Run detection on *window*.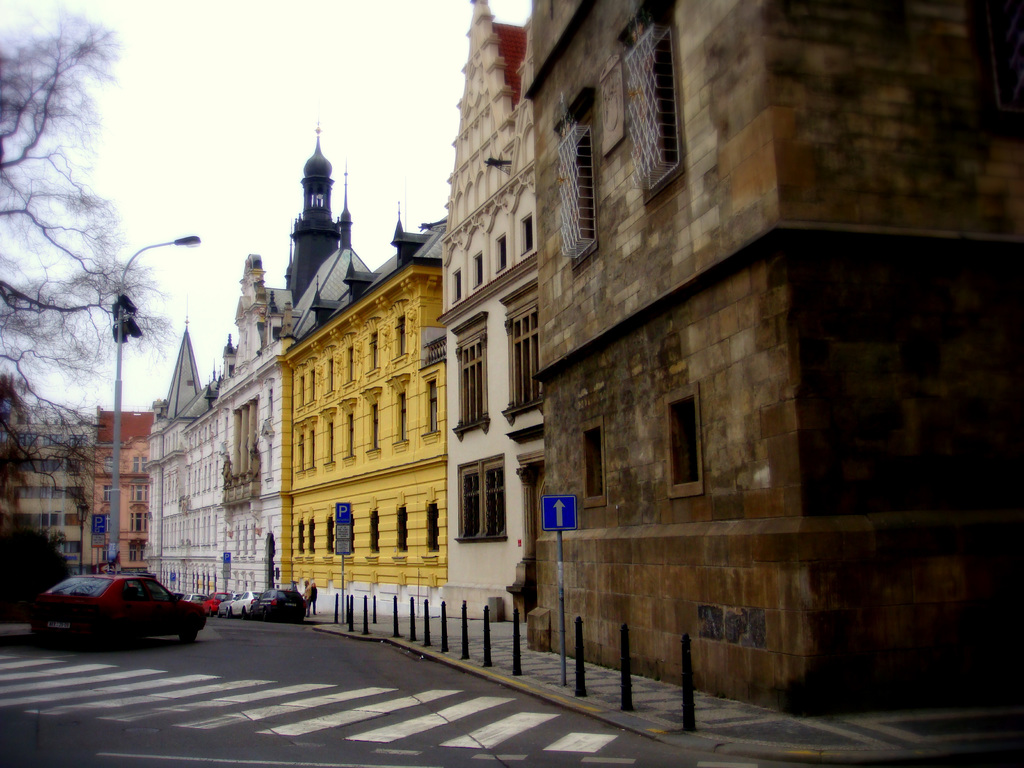
Result: 583, 428, 602, 500.
